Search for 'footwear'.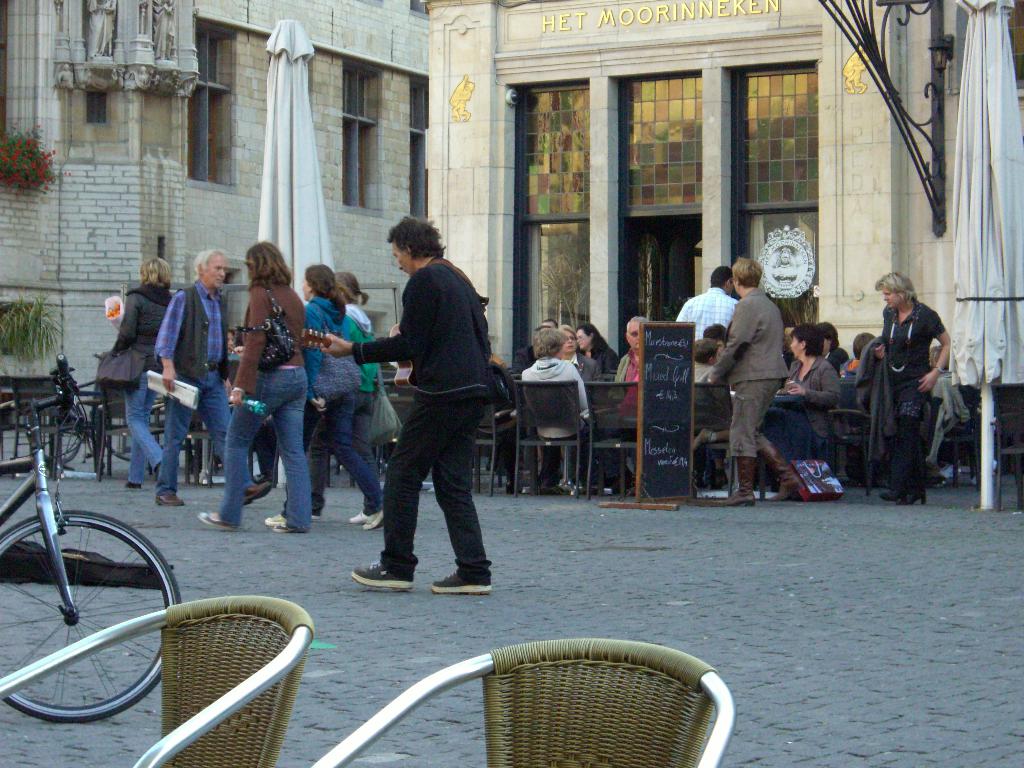
Found at (x1=721, y1=459, x2=750, y2=508).
